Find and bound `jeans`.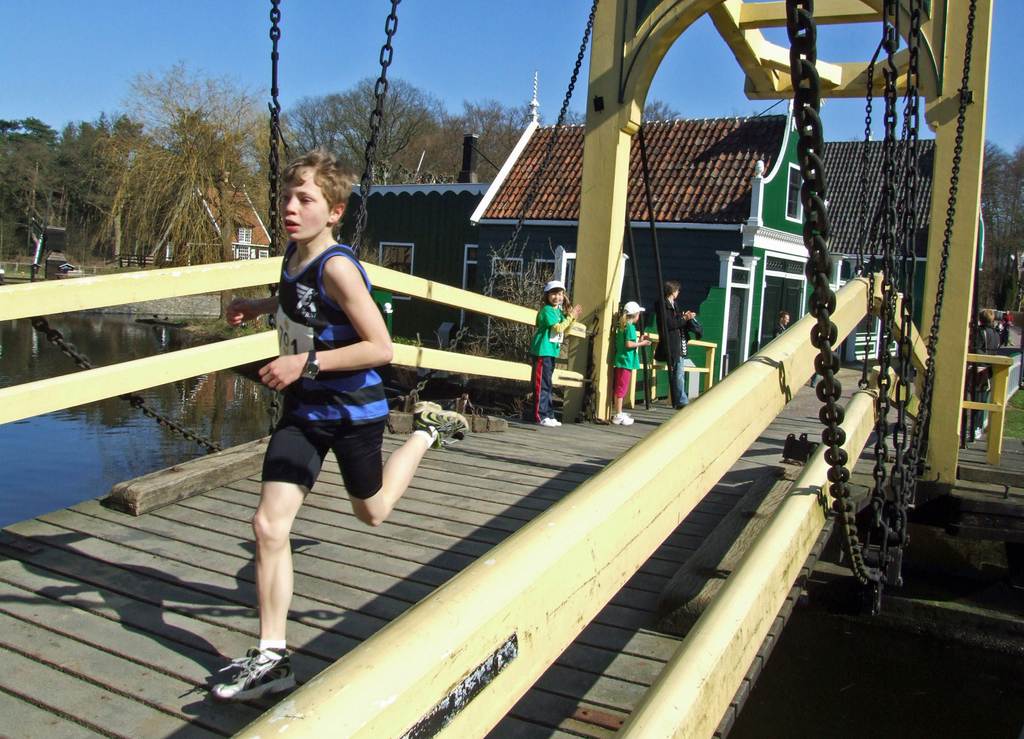
Bound: [669,351,693,403].
